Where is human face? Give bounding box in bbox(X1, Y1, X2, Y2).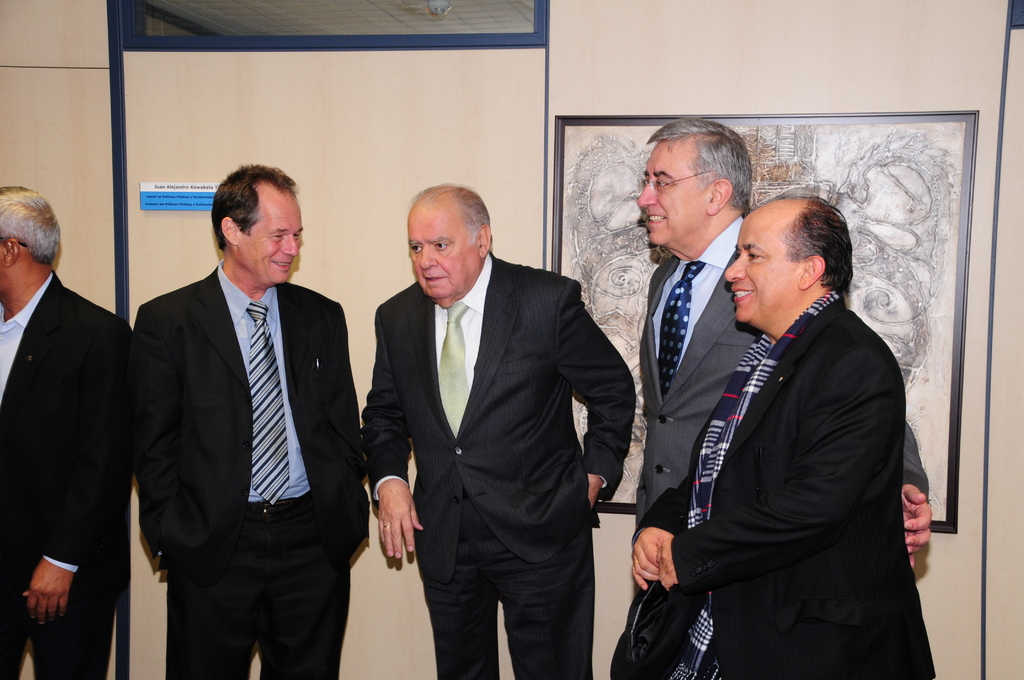
bbox(721, 218, 796, 324).
